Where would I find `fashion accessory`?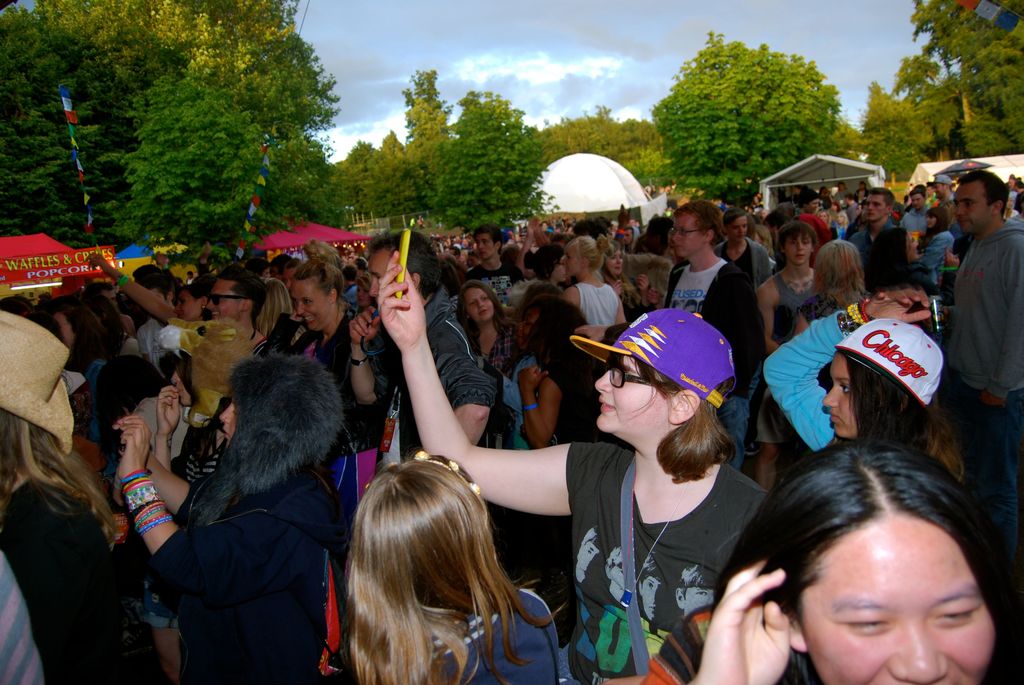
At locate(566, 303, 740, 416).
